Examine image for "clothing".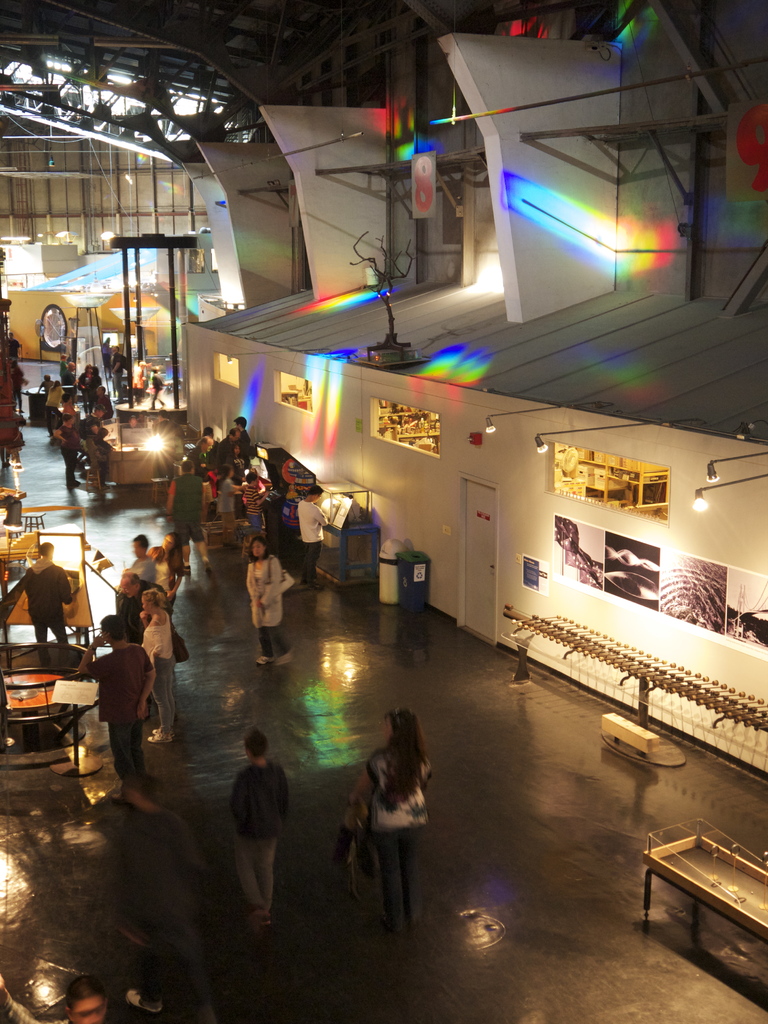
Examination result: [243,485,259,531].
